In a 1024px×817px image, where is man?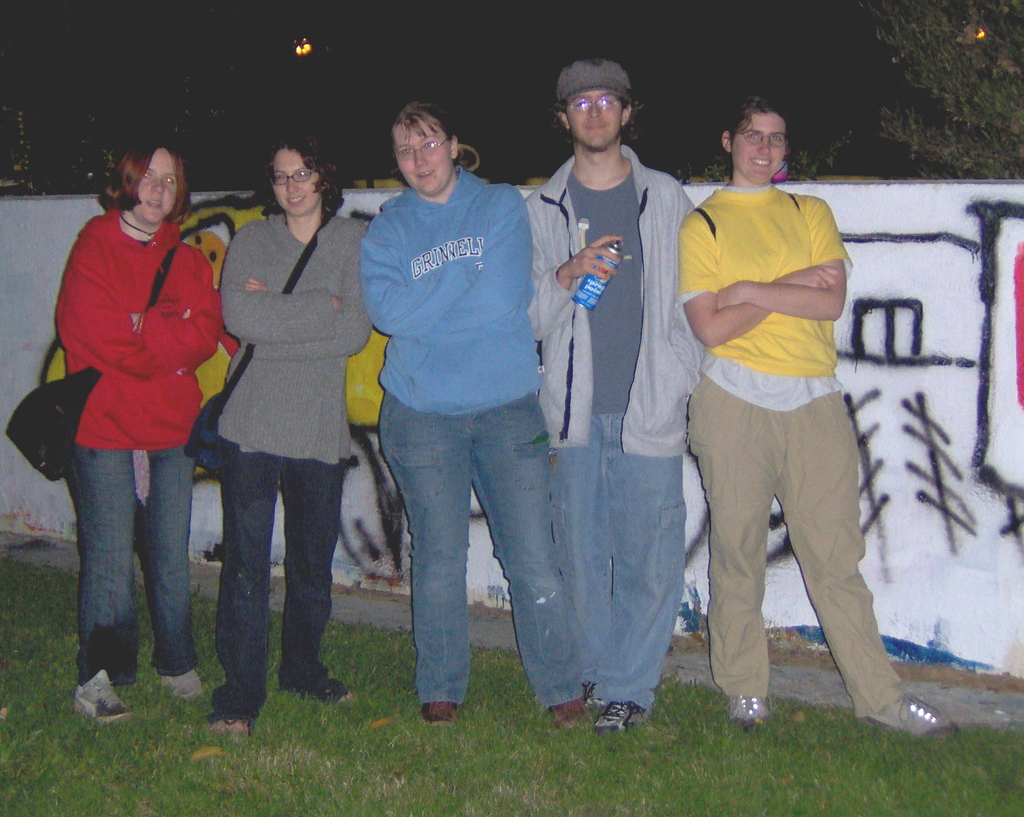
[520,57,697,740].
